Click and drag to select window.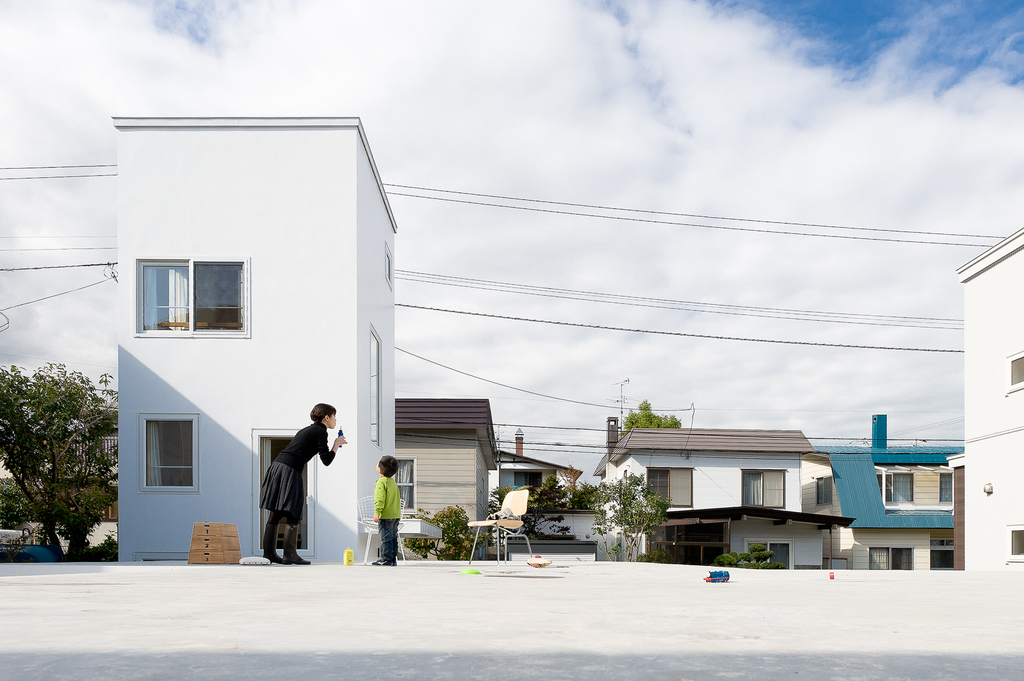
Selection: bbox=(399, 454, 414, 508).
